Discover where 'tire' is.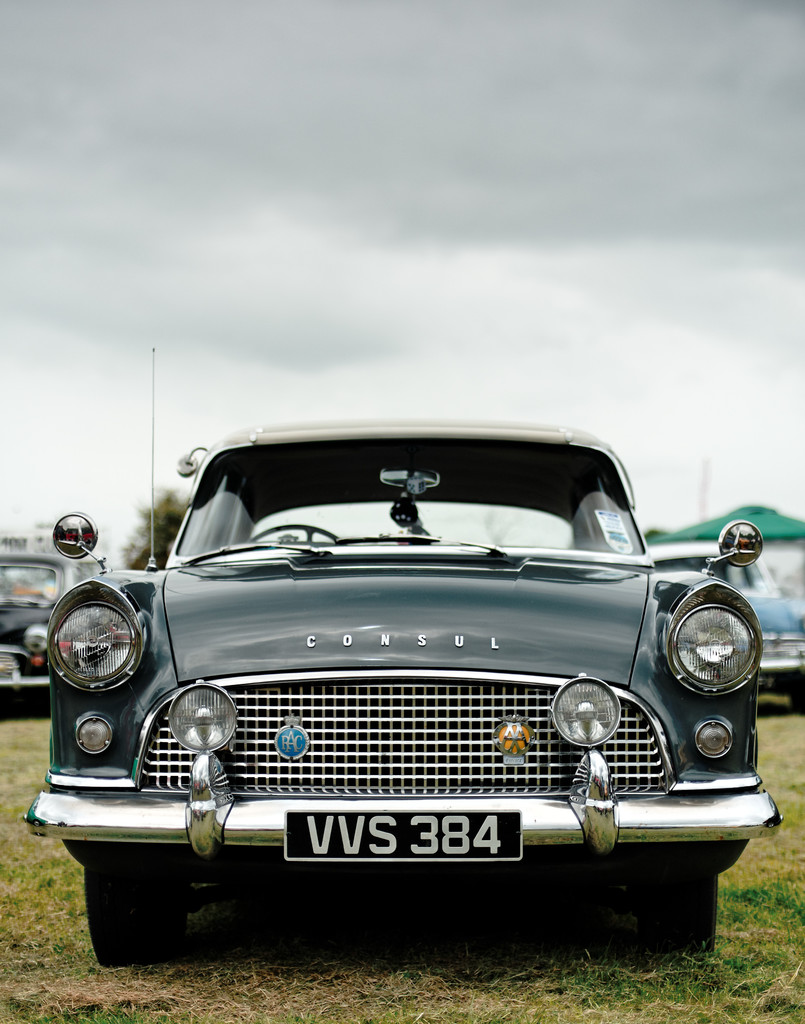
Discovered at detection(621, 876, 715, 956).
